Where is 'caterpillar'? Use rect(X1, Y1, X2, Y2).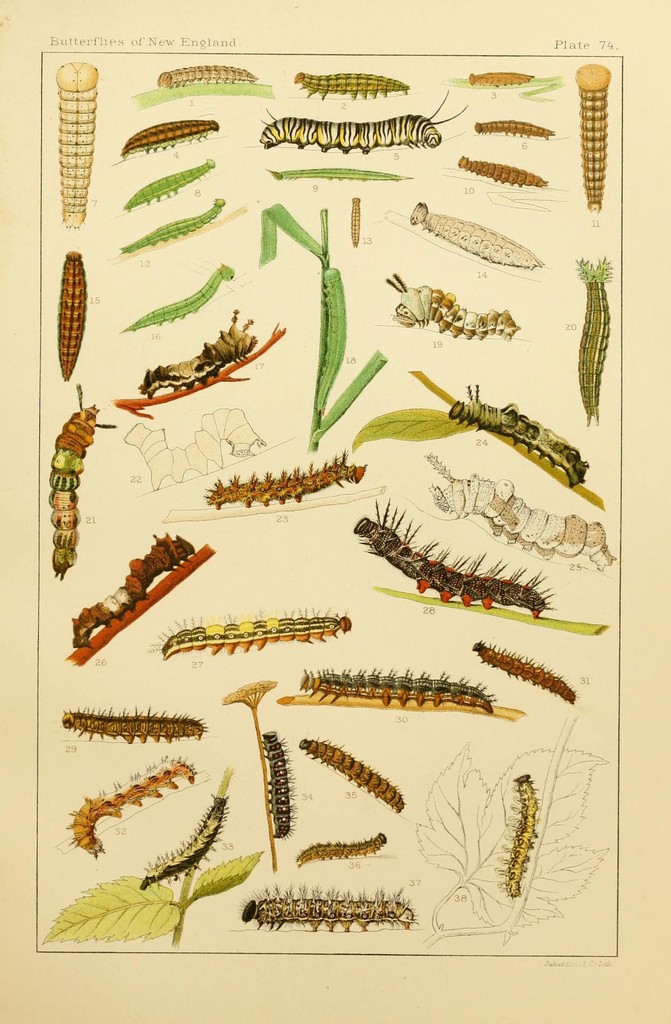
rect(157, 66, 257, 83).
